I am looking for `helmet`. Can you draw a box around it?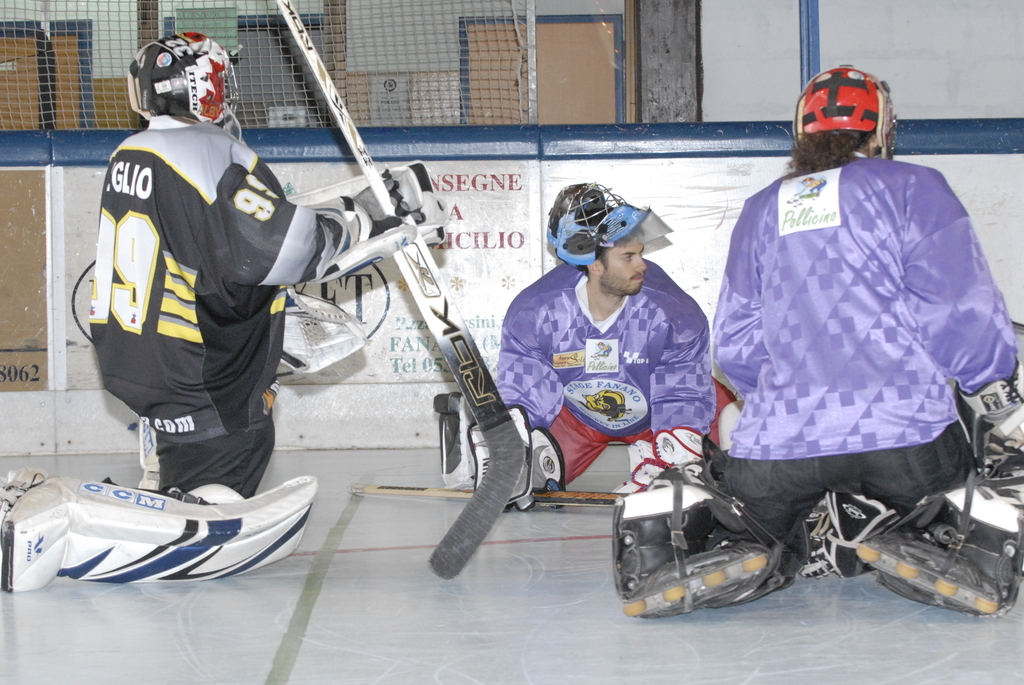
Sure, the bounding box is [x1=792, y1=77, x2=901, y2=167].
